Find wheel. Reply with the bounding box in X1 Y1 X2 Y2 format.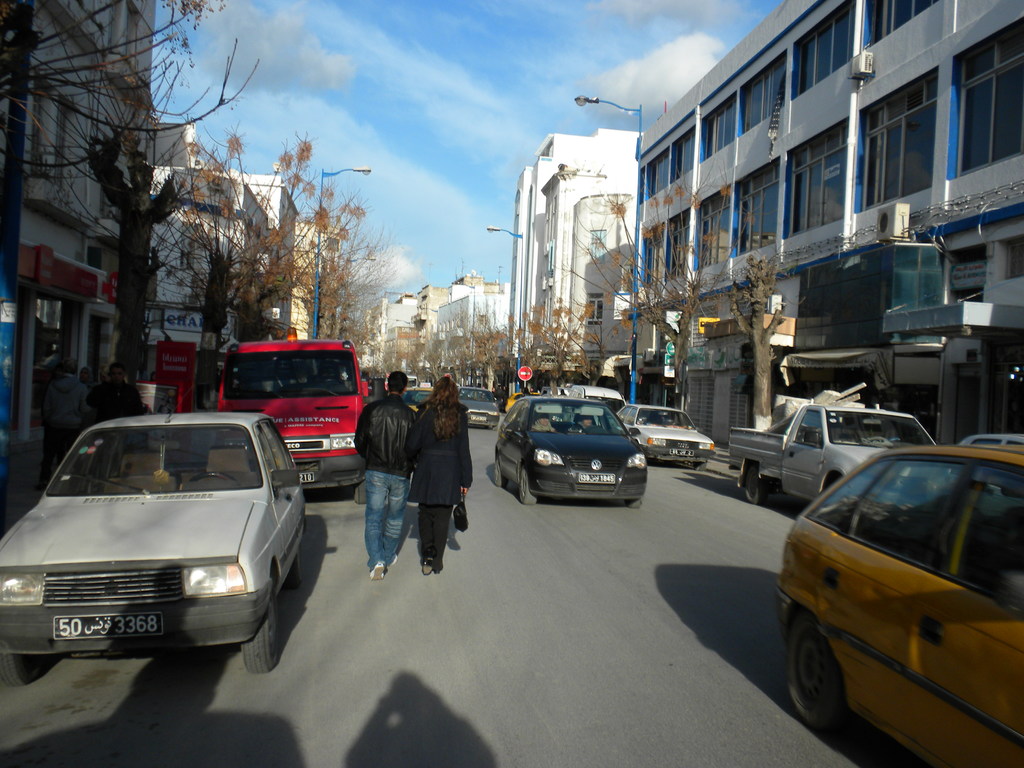
493 452 501 487.
